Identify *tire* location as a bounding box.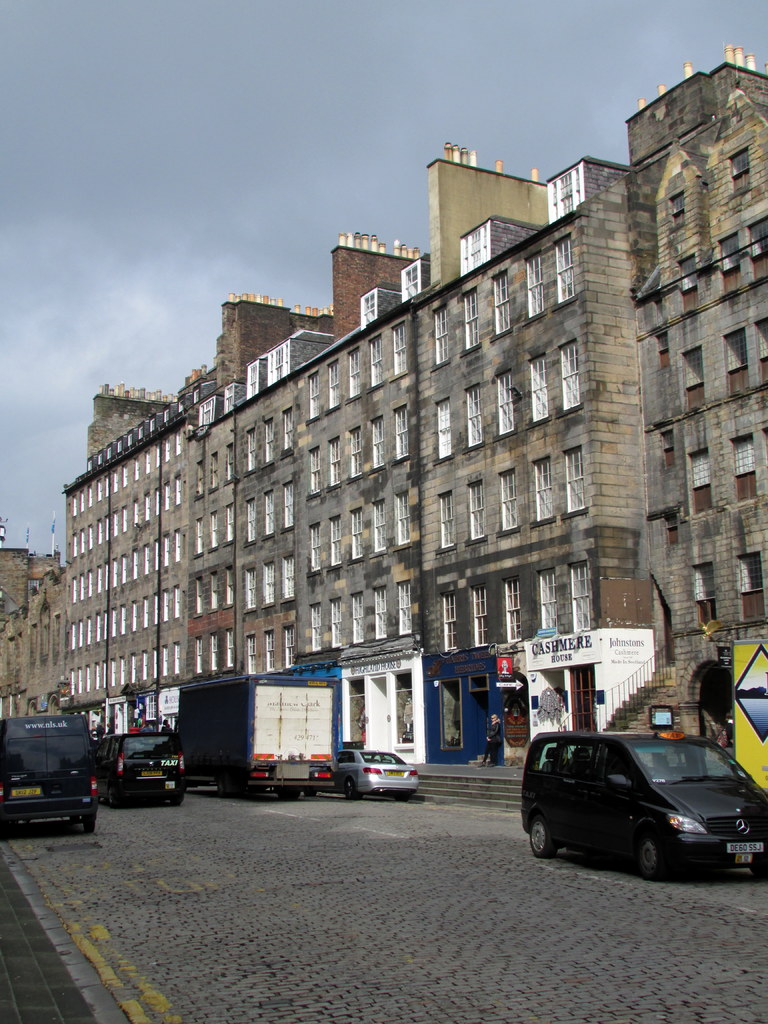
box(168, 792, 185, 809).
